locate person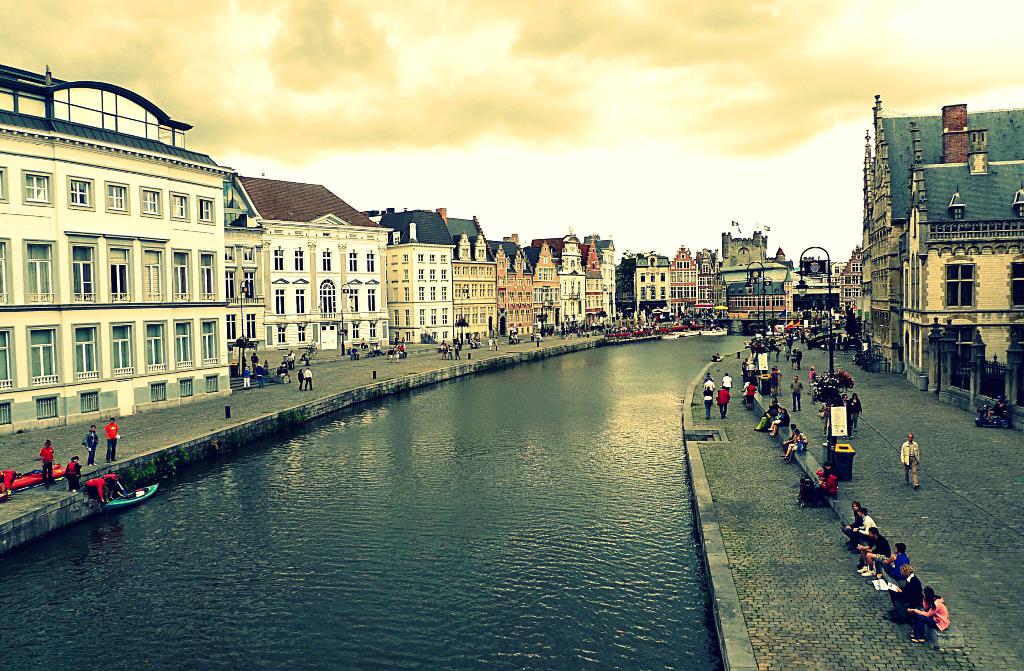
(786, 376, 805, 411)
